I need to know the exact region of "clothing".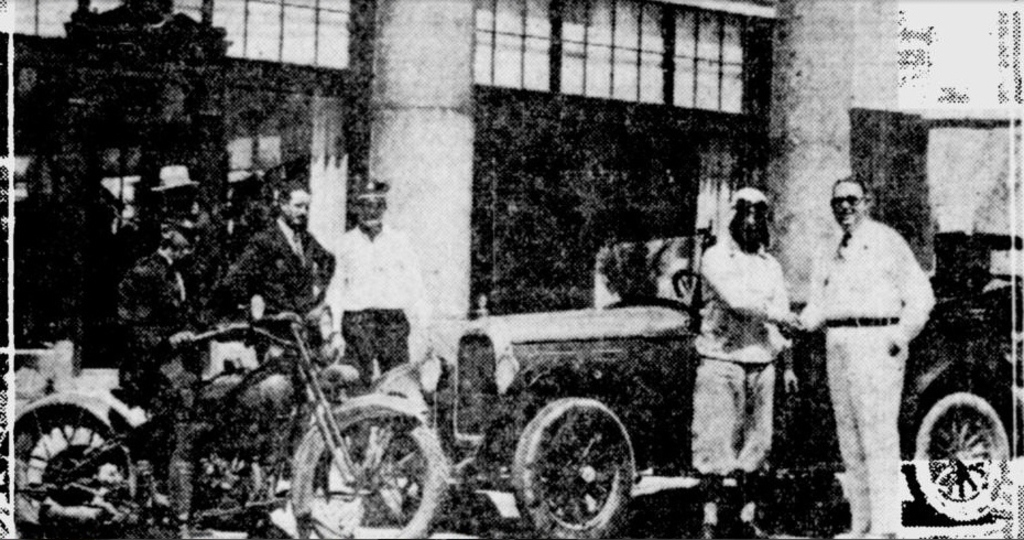
Region: 228/209/334/350.
